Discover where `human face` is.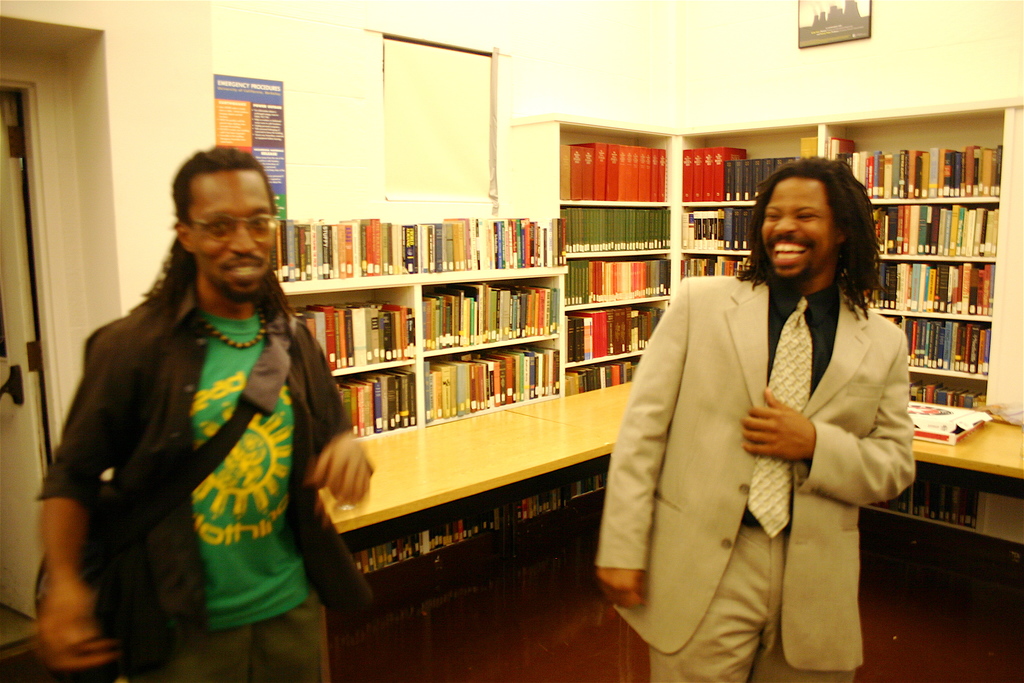
Discovered at bbox(191, 172, 273, 295).
